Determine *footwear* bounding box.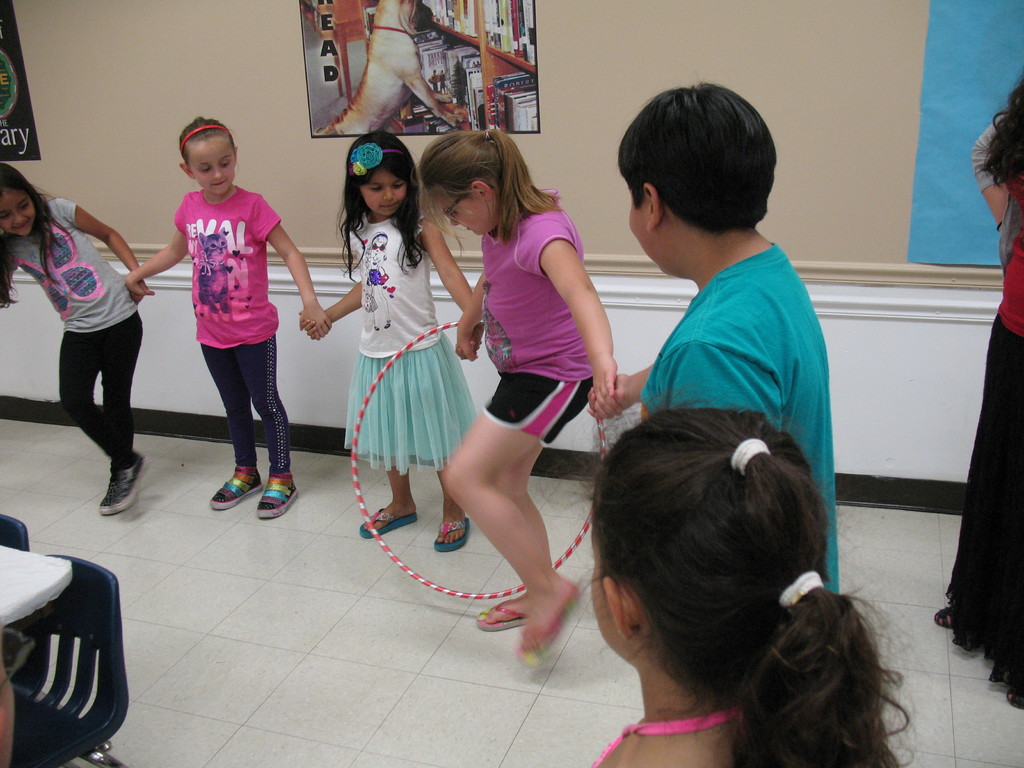
Determined: 512 577 573 667.
